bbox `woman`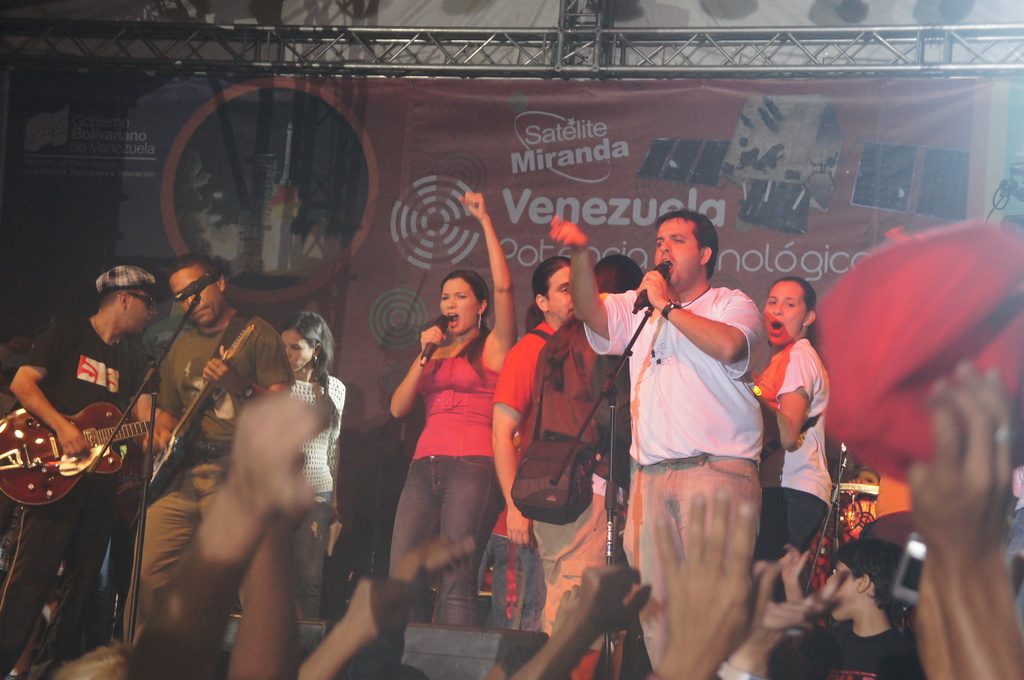
detection(748, 287, 846, 564)
